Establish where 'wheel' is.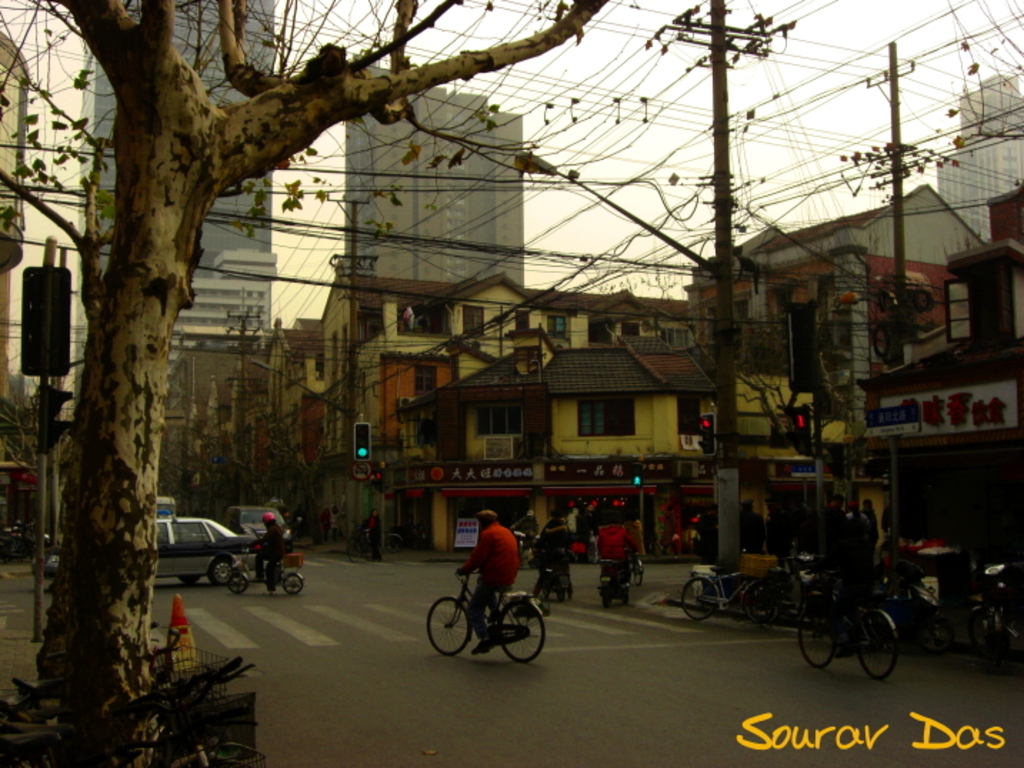
Established at detection(387, 534, 403, 545).
